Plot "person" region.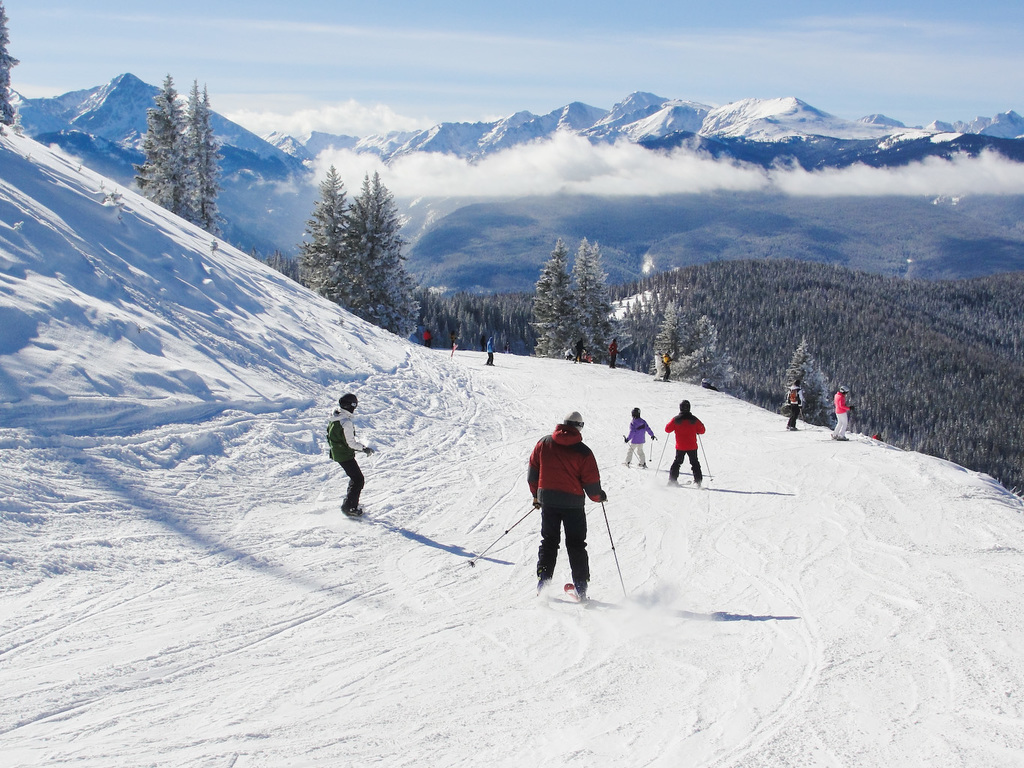
Plotted at crop(324, 388, 374, 521).
